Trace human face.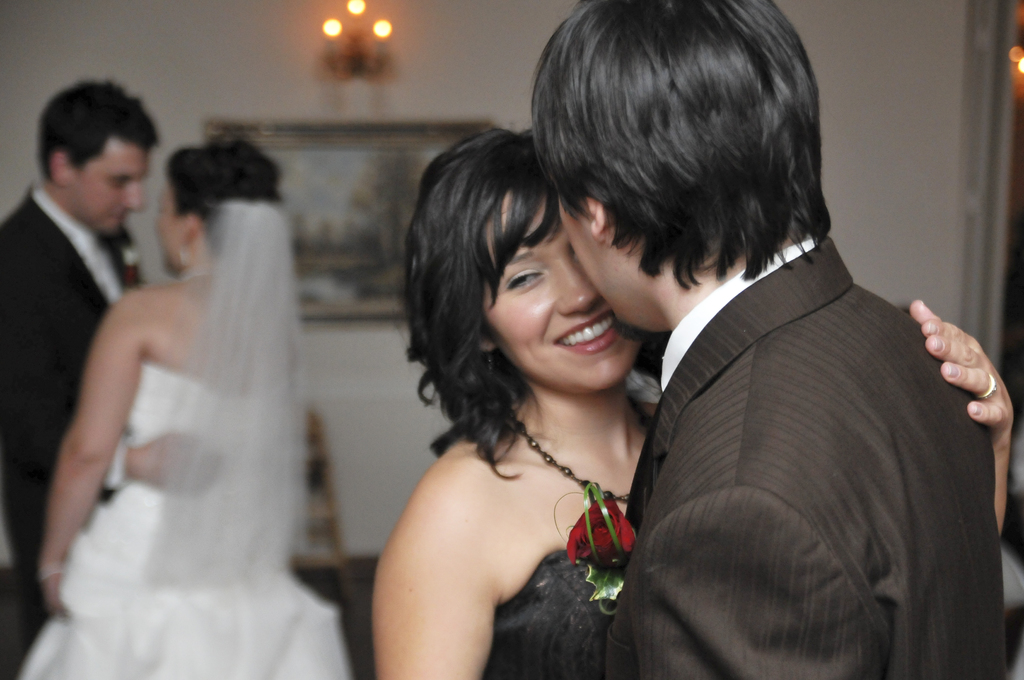
Traced to {"left": 556, "top": 194, "right": 636, "bottom": 327}.
